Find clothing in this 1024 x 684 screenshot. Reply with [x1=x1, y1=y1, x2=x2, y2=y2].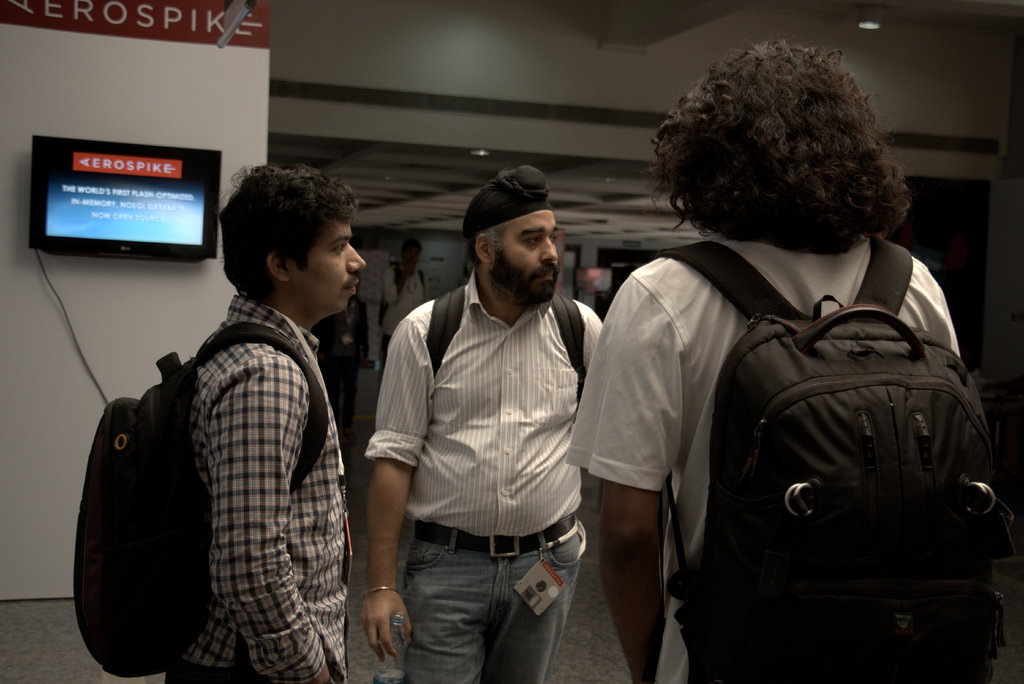
[x1=158, y1=297, x2=348, y2=683].
